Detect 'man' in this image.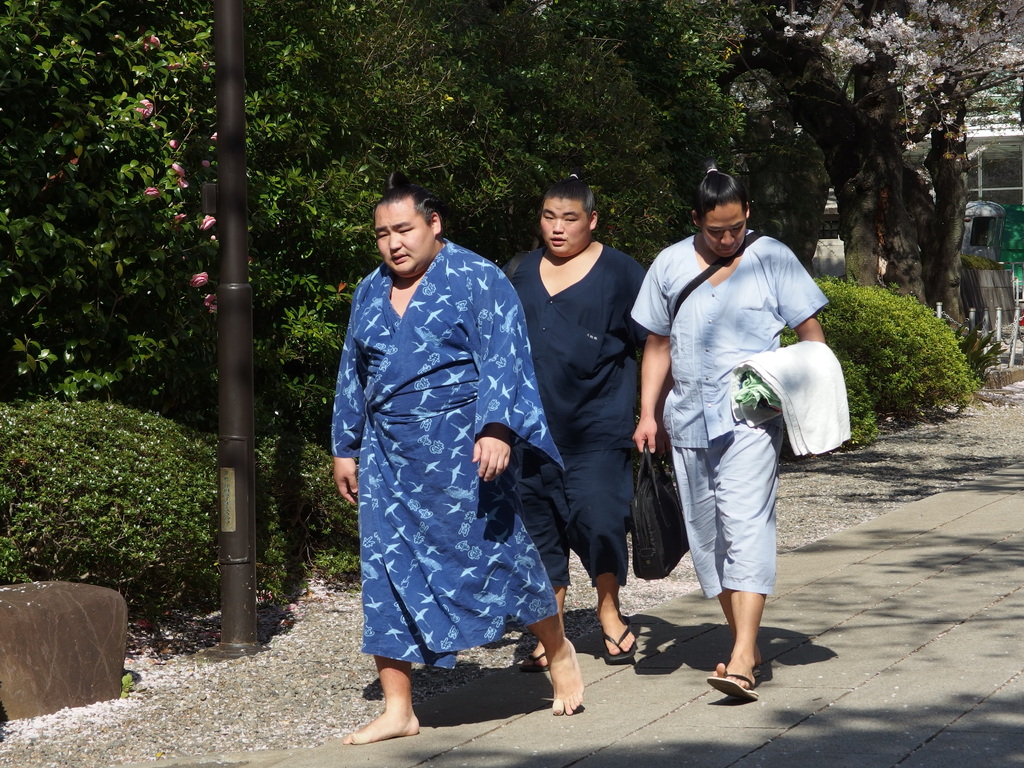
Detection: (632, 160, 829, 701).
